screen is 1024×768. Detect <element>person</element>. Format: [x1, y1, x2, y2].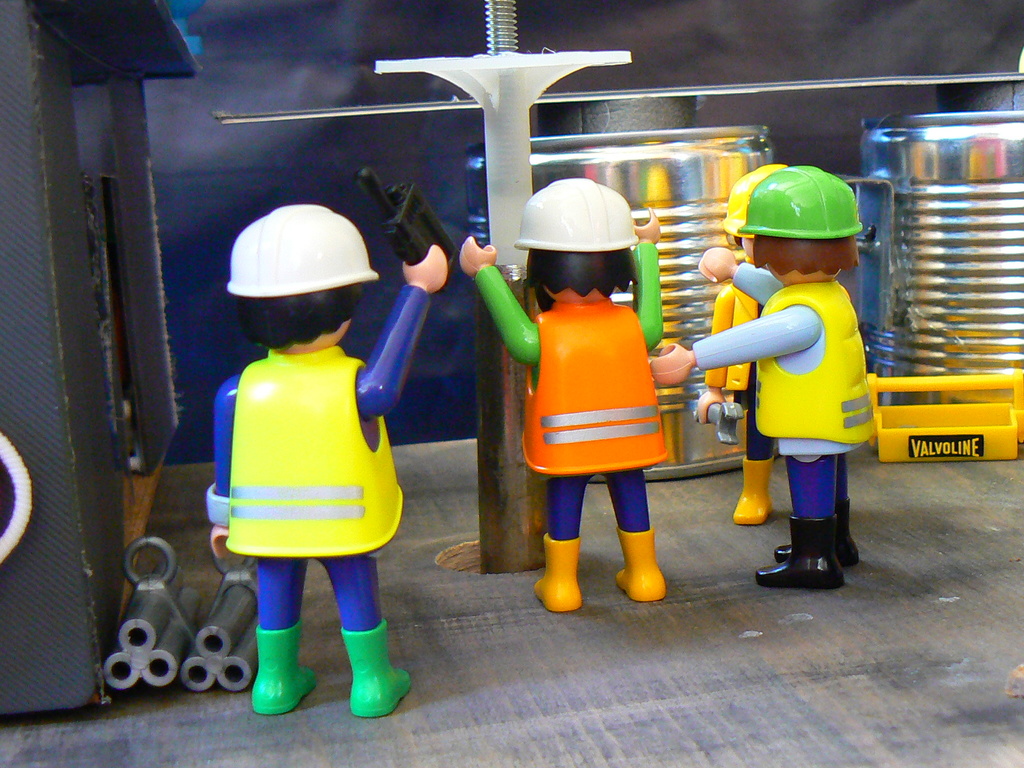
[457, 179, 666, 612].
